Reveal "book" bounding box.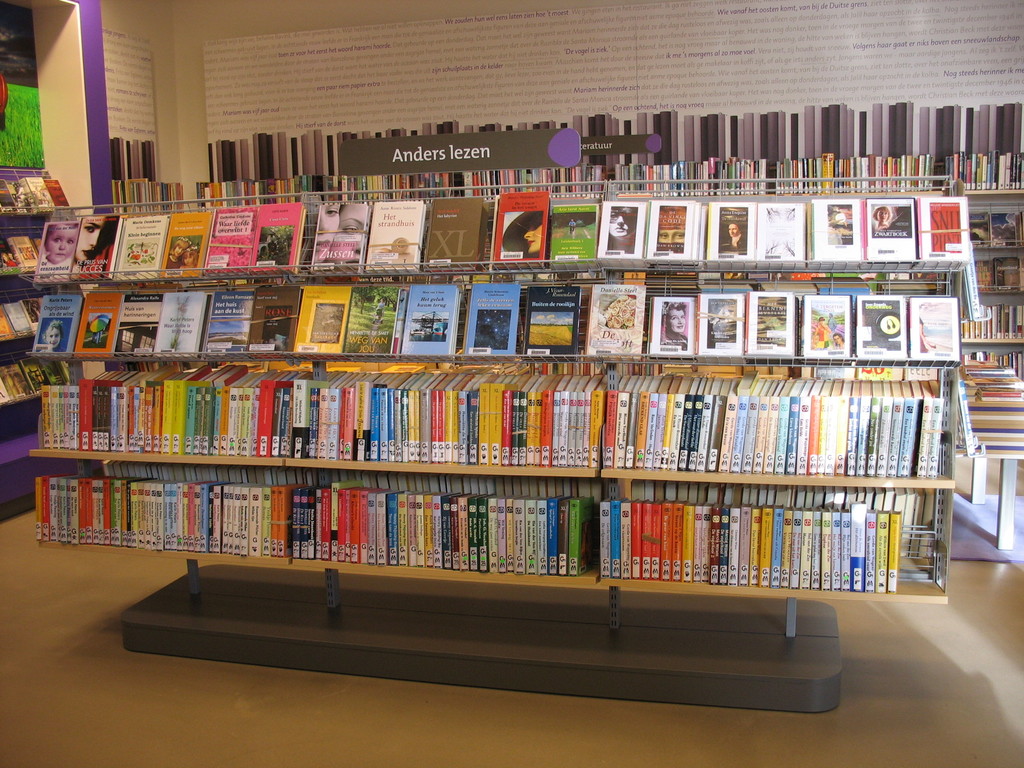
Revealed: [x1=252, y1=202, x2=307, y2=273].
